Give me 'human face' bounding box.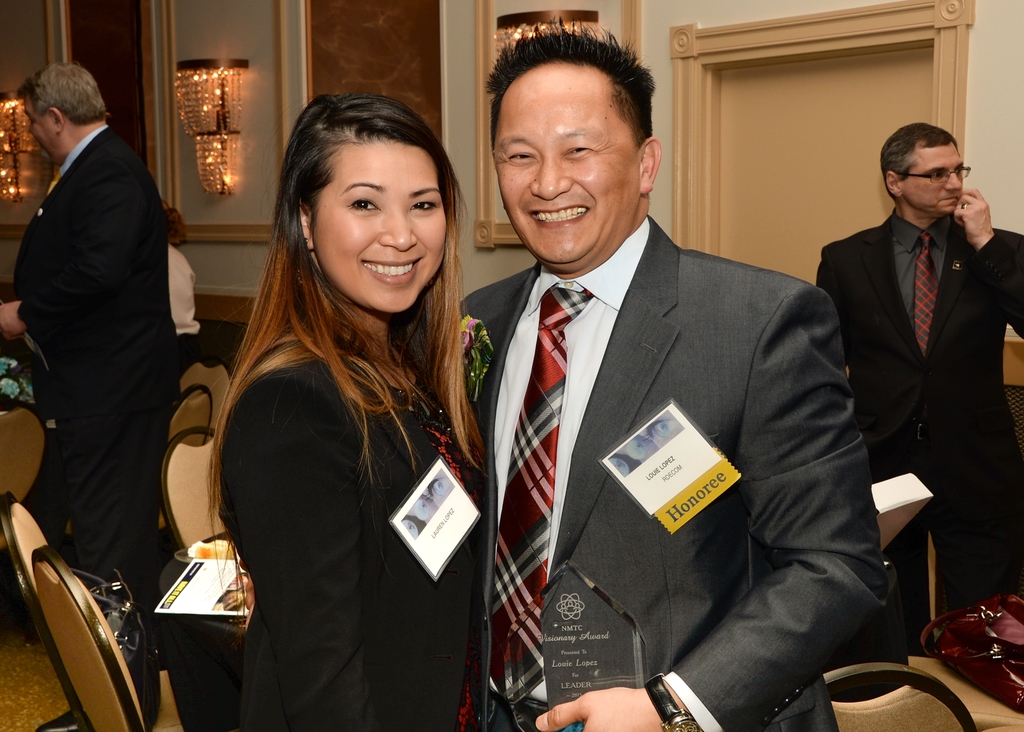
(313,139,444,313).
